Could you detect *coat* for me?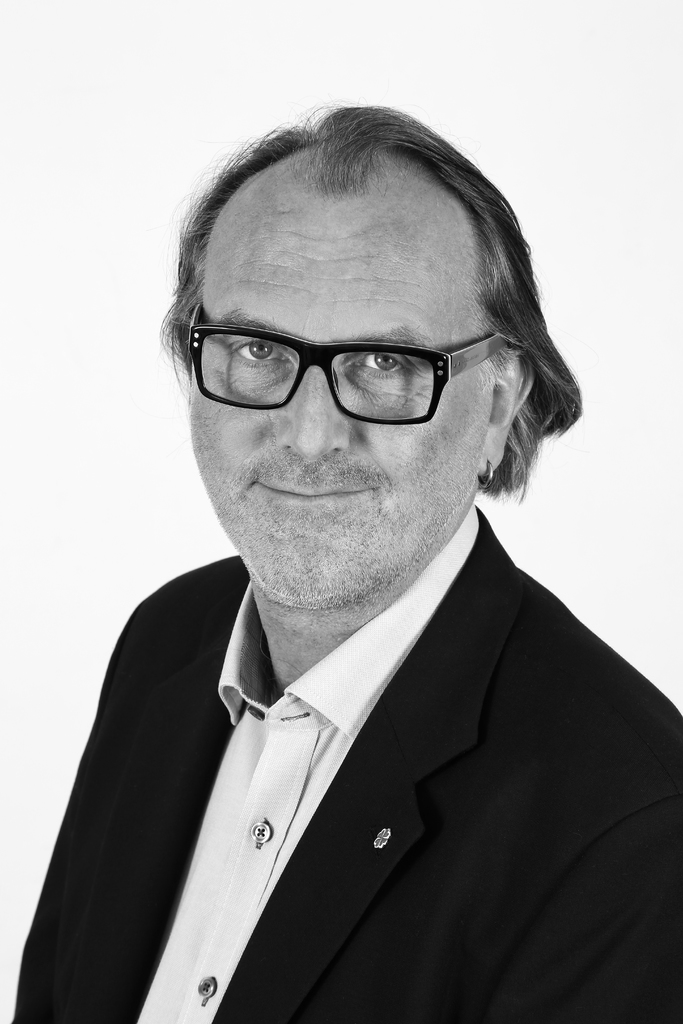
Detection result: {"left": 0, "top": 573, "right": 682, "bottom": 1003}.
